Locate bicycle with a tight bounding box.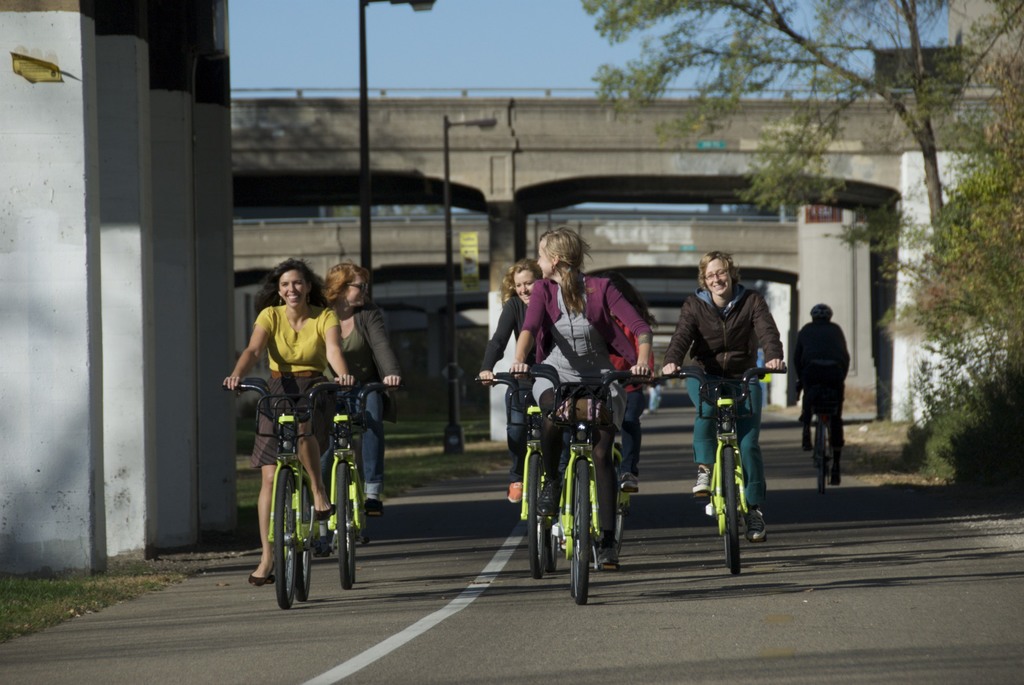
l=326, t=380, r=396, b=586.
